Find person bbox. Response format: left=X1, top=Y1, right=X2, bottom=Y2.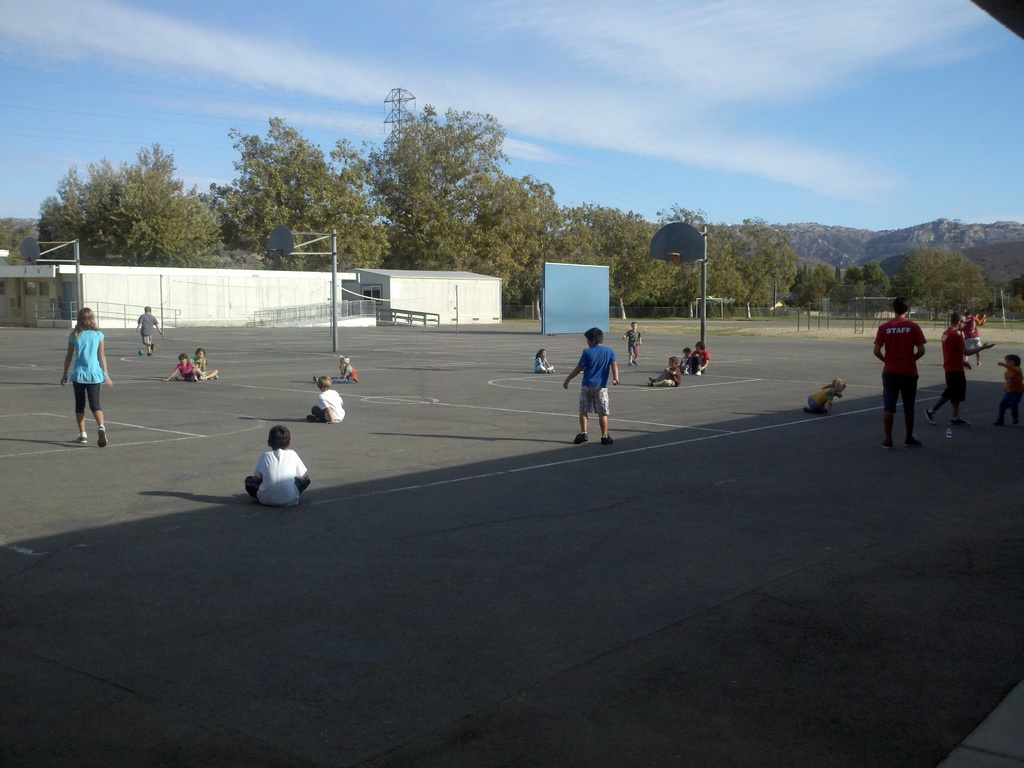
left=961, top=308, right=984, bottom=370.
